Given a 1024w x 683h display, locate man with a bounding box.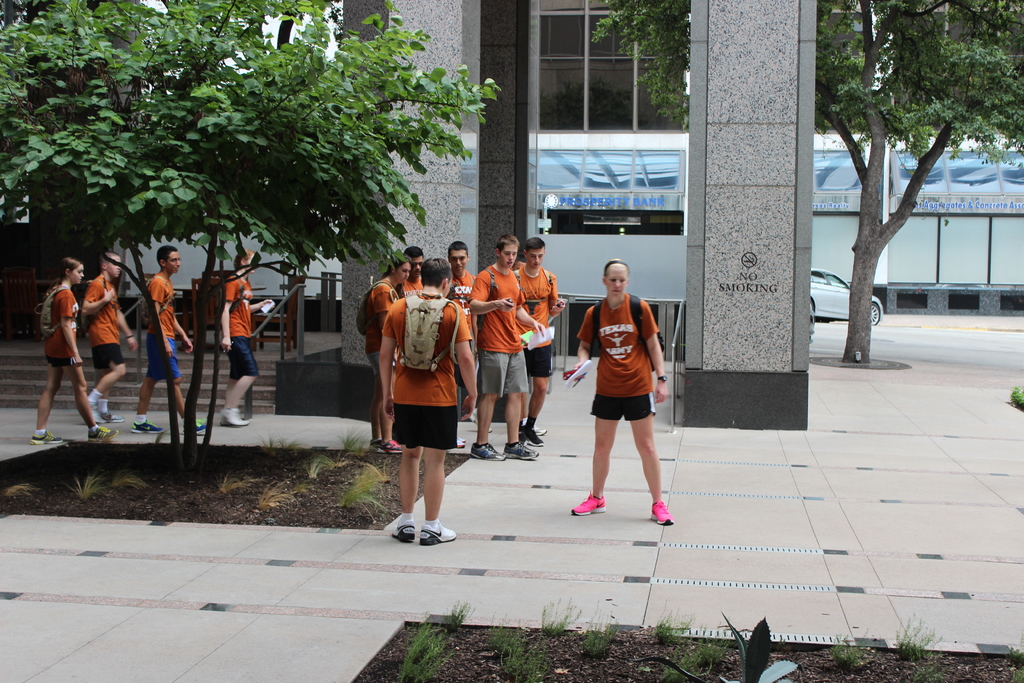
Located: crop(464, 233, 544, 461).
